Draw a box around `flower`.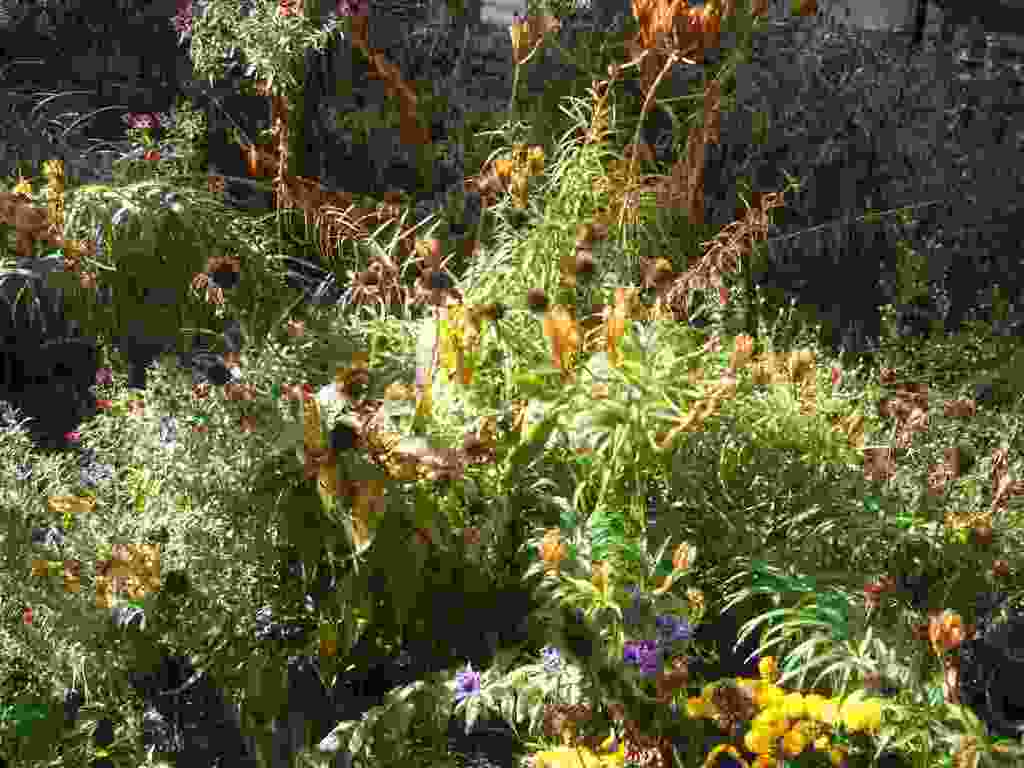
l=260, t=10, r=268, b=20.
